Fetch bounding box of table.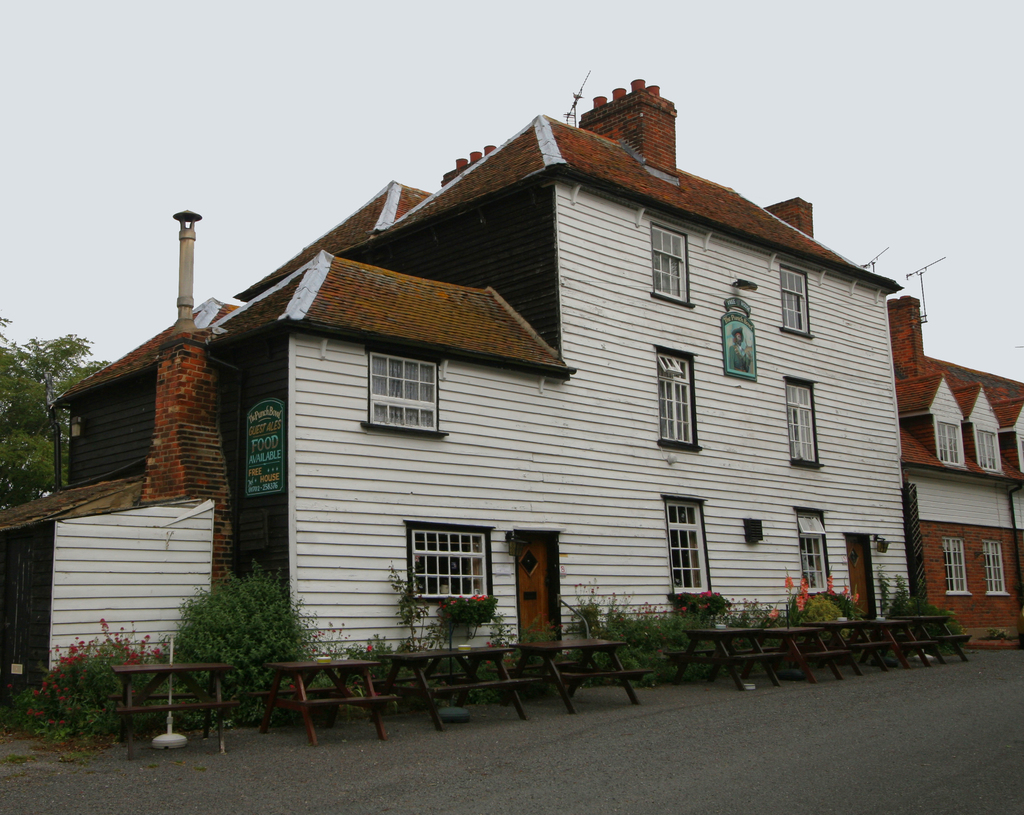
Bbox: (411, 639, 536, 735).
